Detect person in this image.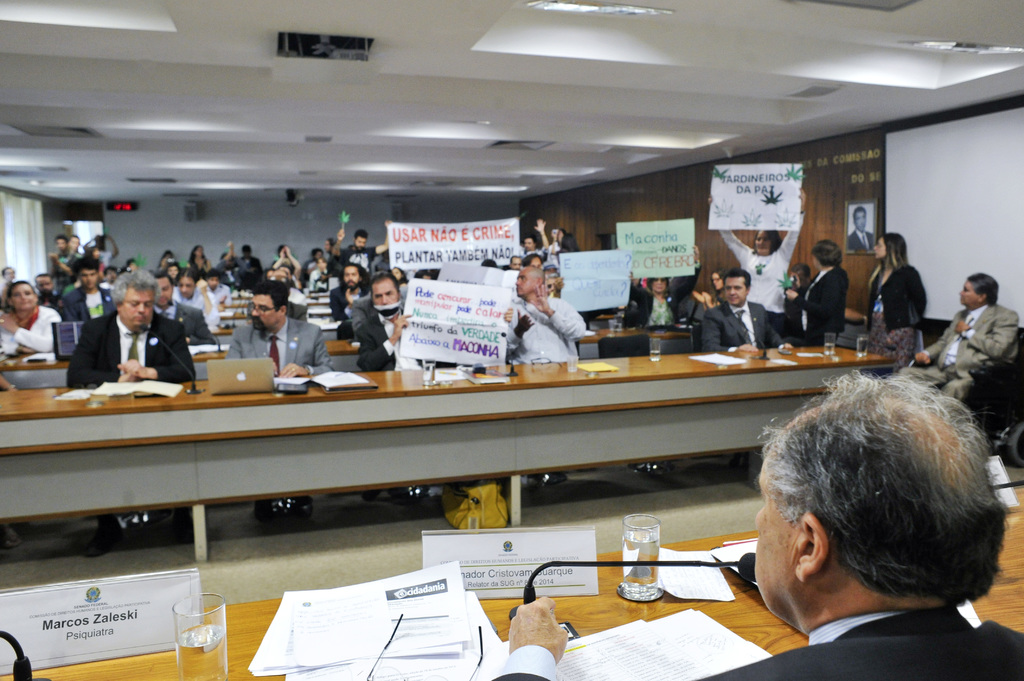
Detection: rect(863, 230, 928, 376).
